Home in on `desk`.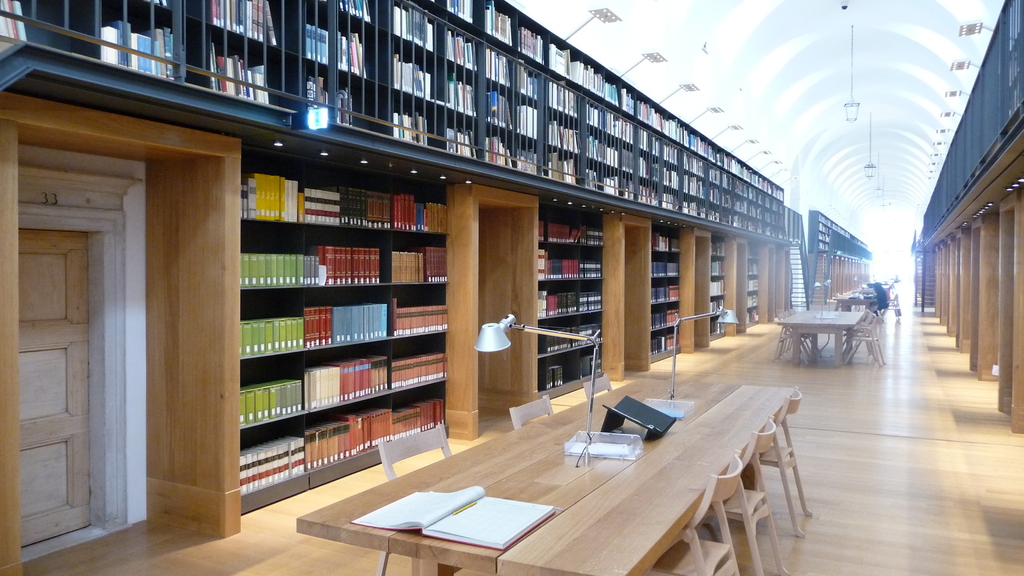
Homed in at [left=314, top=370, right=787, bottom=571].
